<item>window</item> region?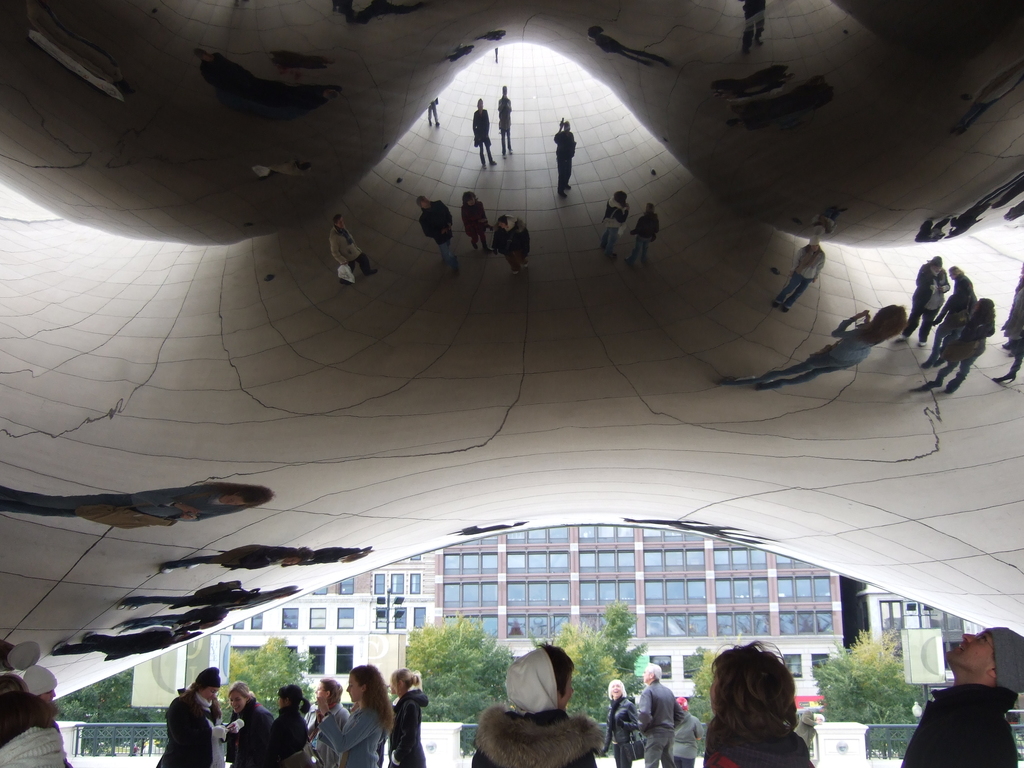
bbox=[648, 654, 673, 680]
